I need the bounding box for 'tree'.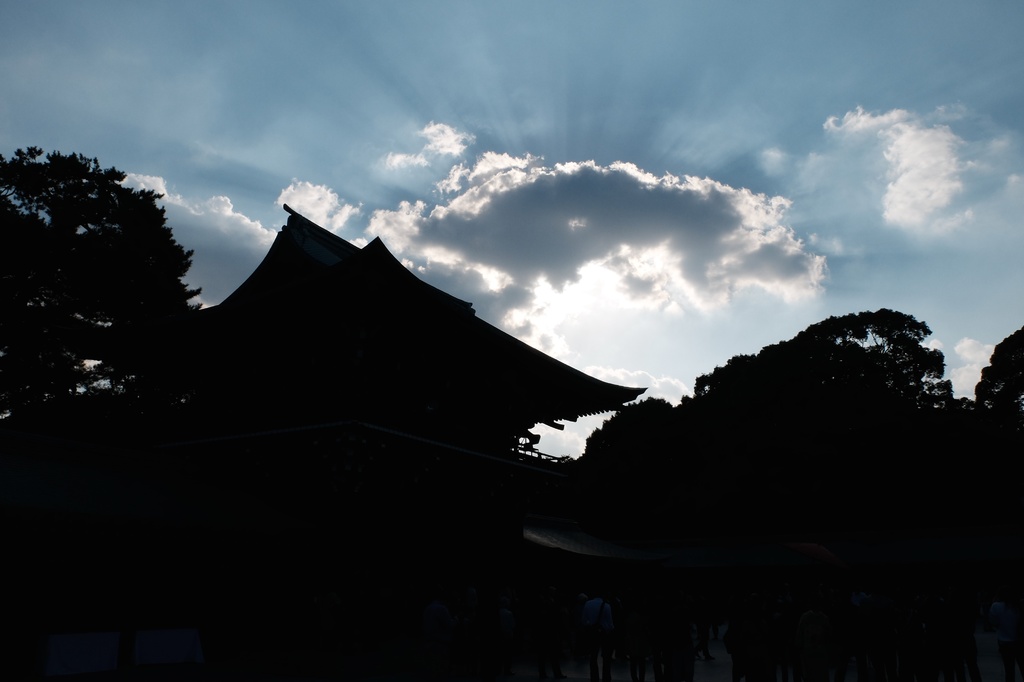
Here it is: {"x1": 15, "y1": 142, "x2": 219, "y2": 460}.
